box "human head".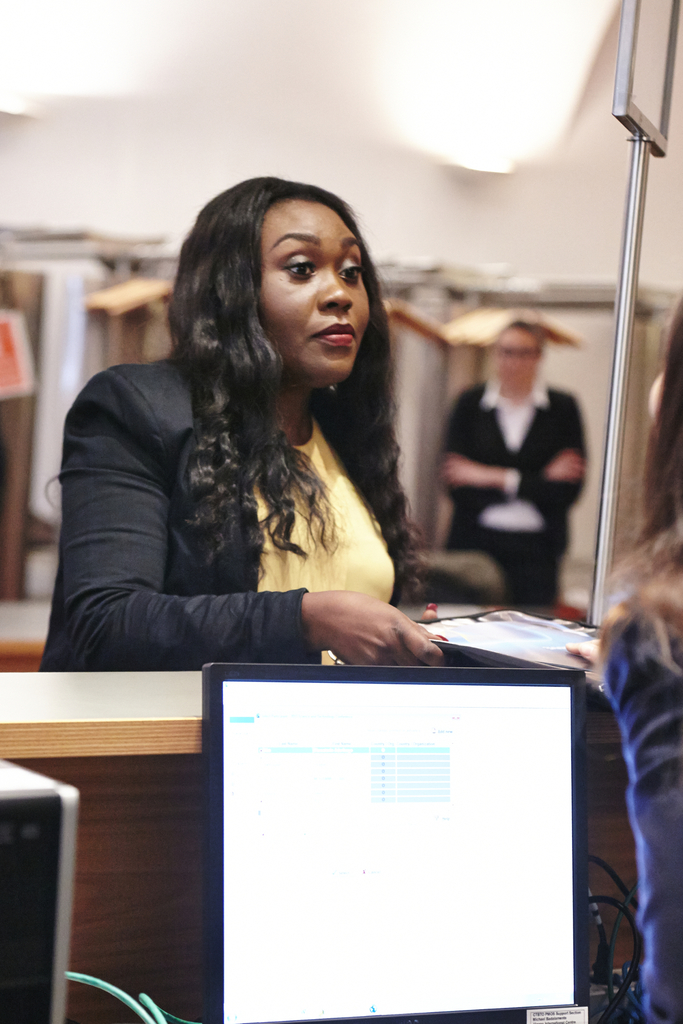
(left=222, top=165, right=376, bottom=369).
